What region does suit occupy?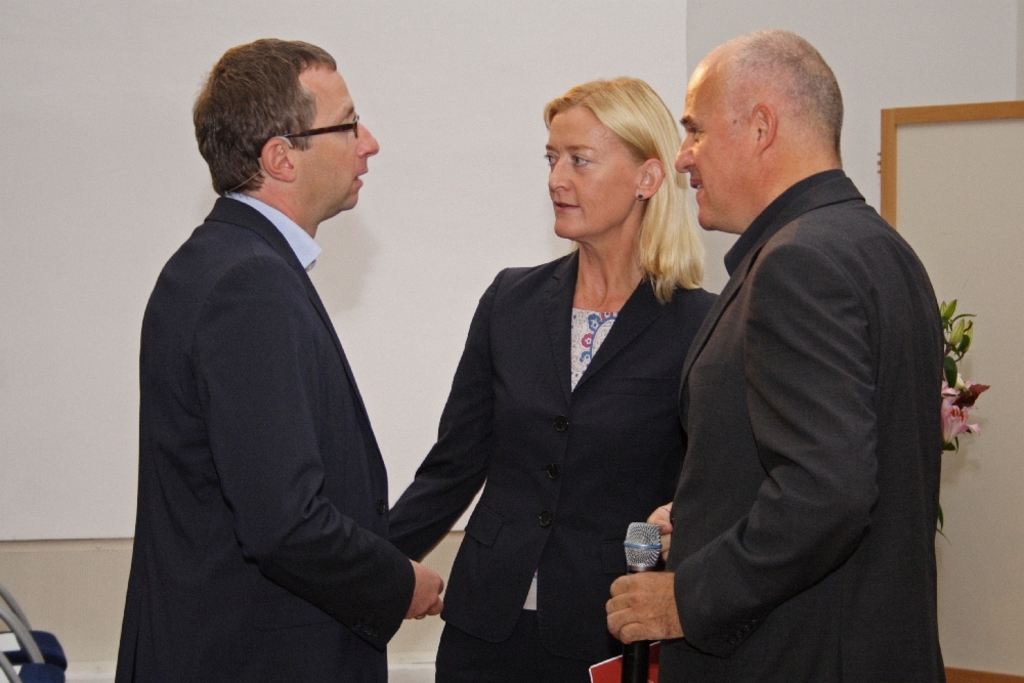
detection(655, 163, 948, 682).
